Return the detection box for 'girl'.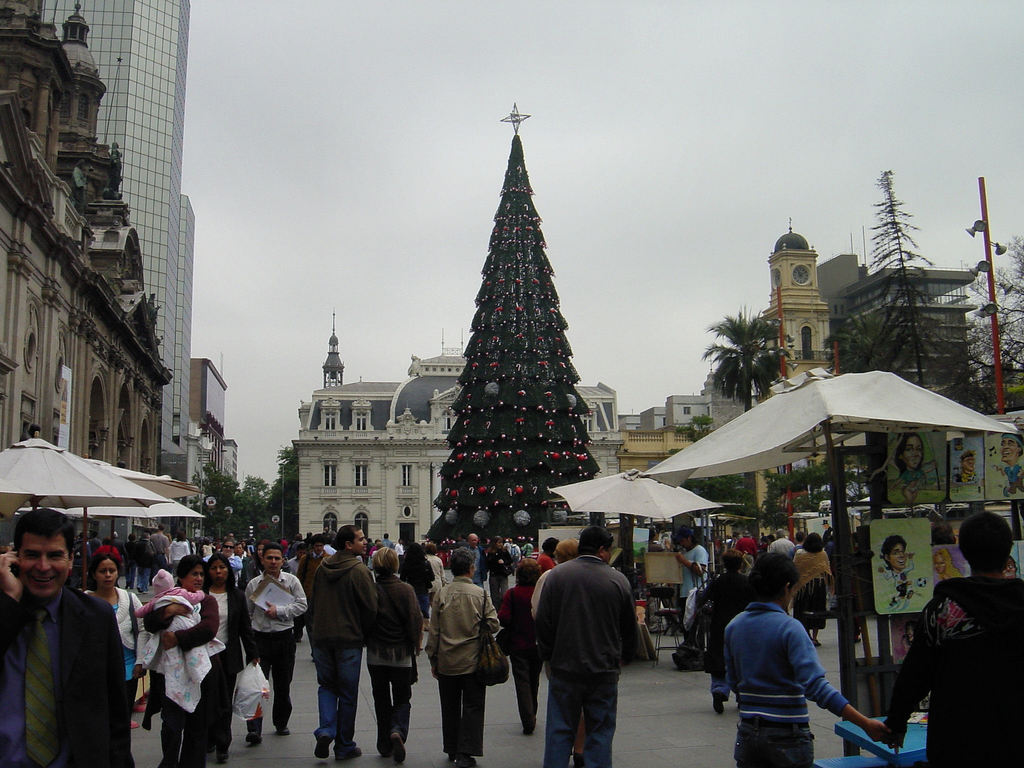
(x1=88, y1=549, x2=151, y2=749).
